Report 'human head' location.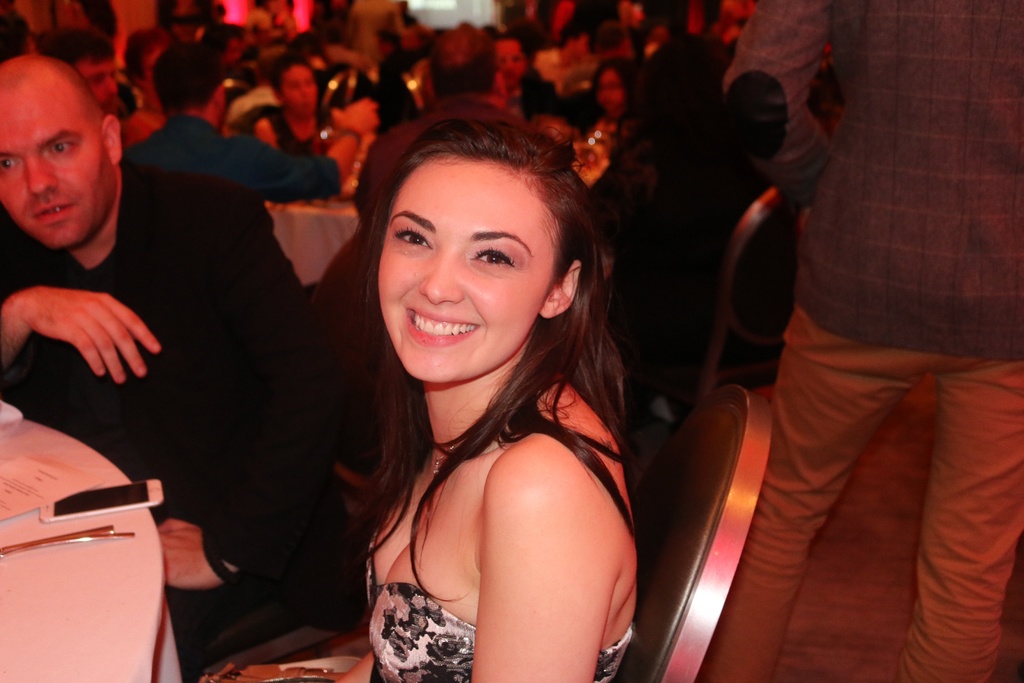
Report: <region>333, 108, 609, 375</region>.
